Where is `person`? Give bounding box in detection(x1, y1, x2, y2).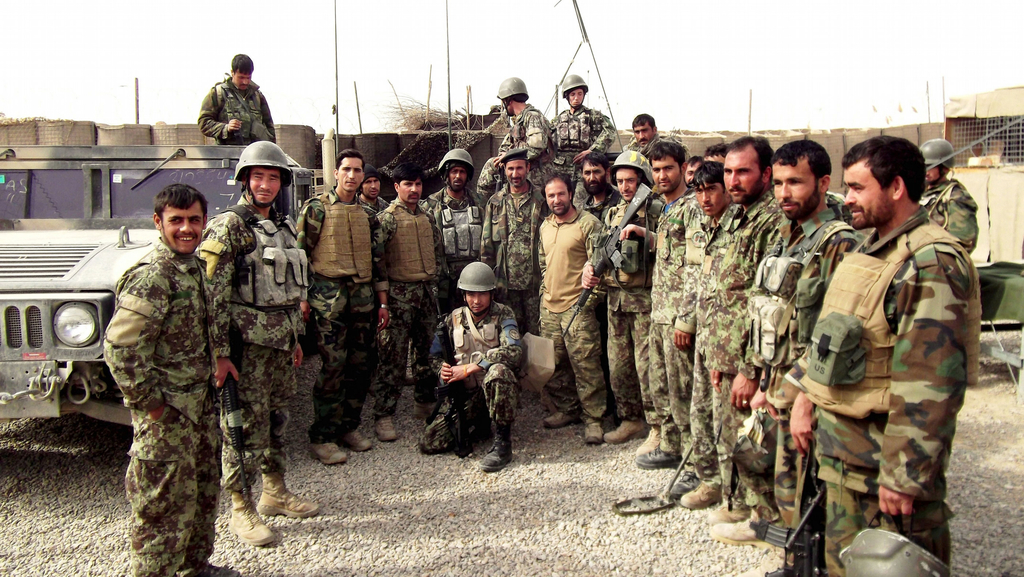
detection(289, 154, 383, 467).
